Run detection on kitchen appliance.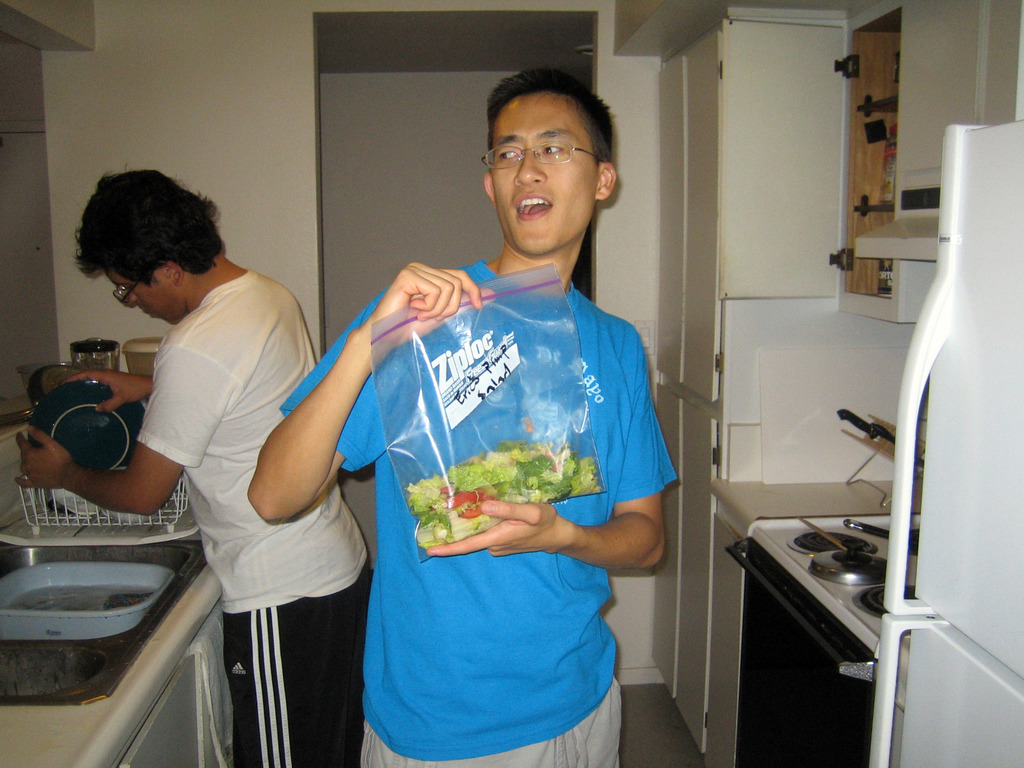
Result: (126,335,167,374).
